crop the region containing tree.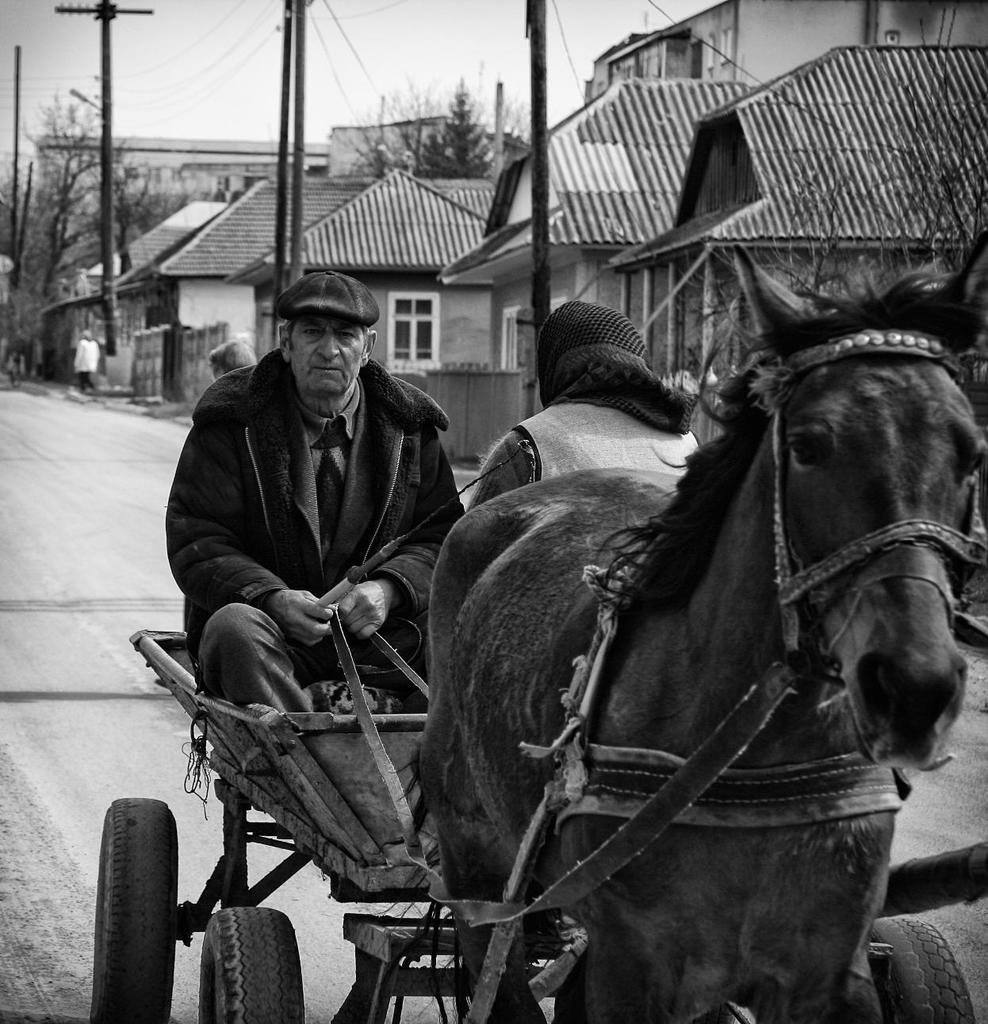
Crop region: region(0, 90, 131, 357).
